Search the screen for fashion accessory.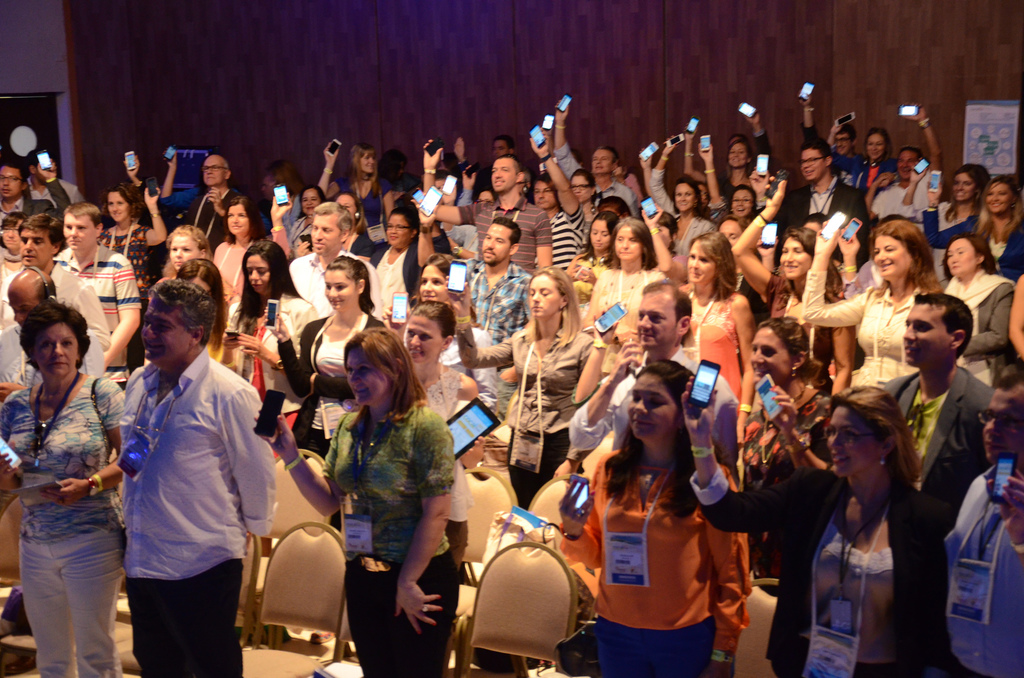
Found at box=[755, 382, 803, 470].
